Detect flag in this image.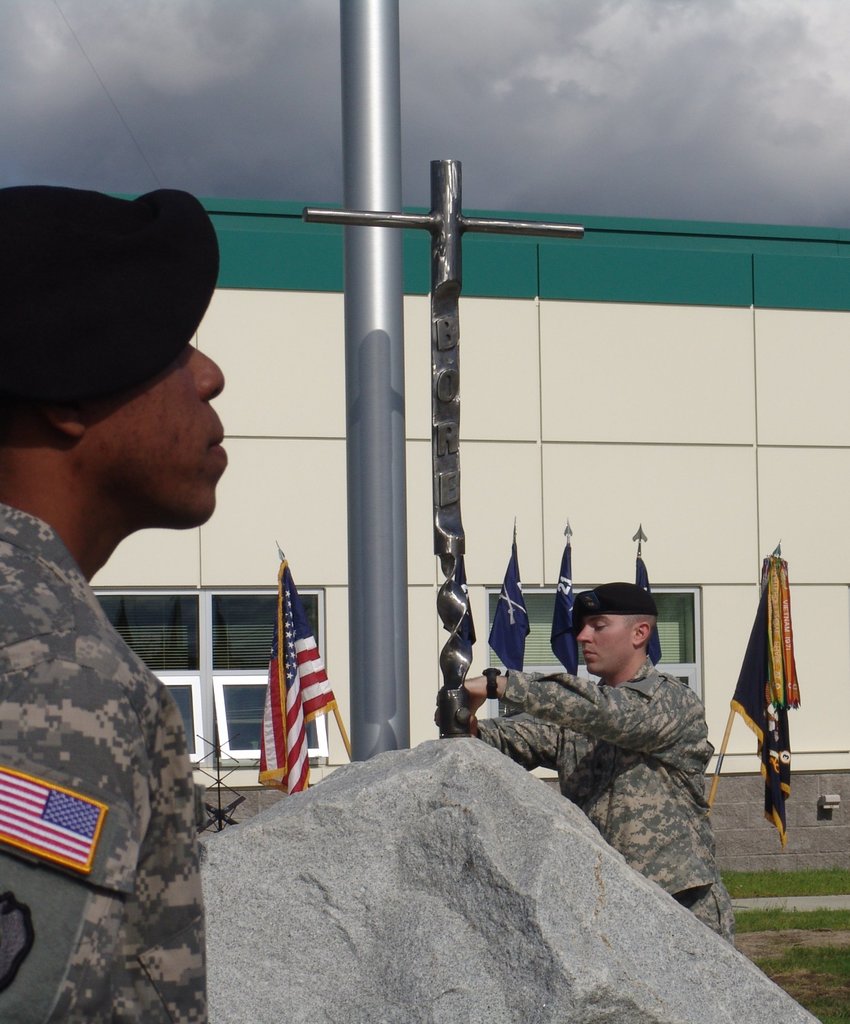
Detection: [x1=544, y1=545, x2=579, y2=680].
